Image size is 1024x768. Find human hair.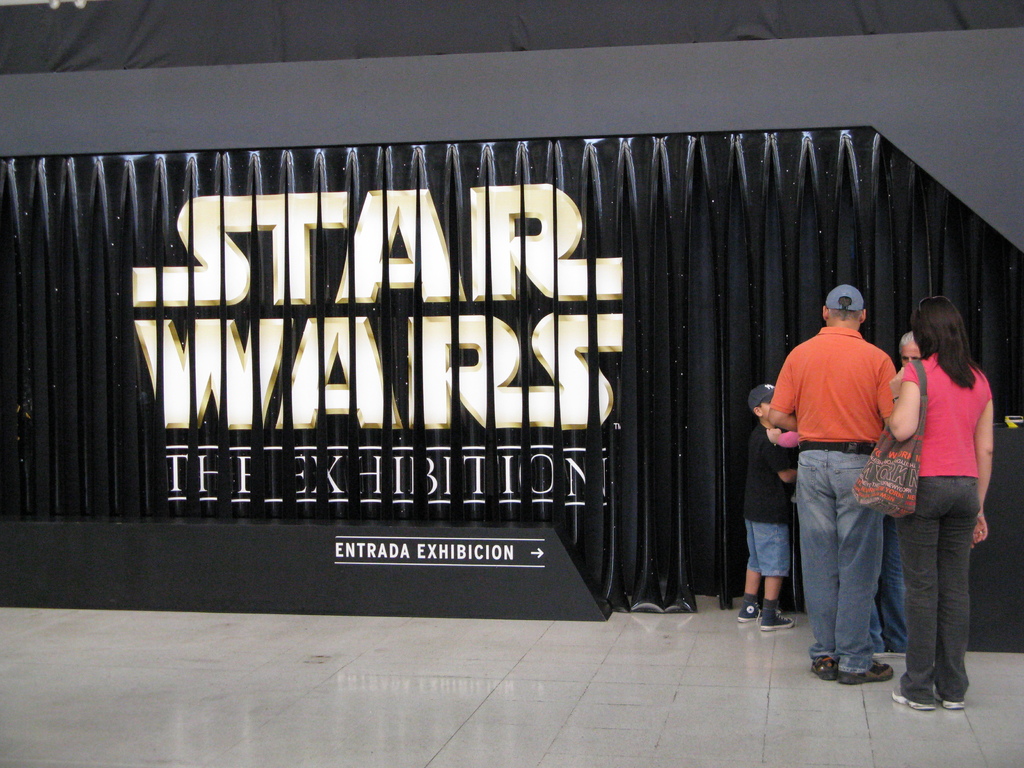
box=[900, 331, 913, 357].
